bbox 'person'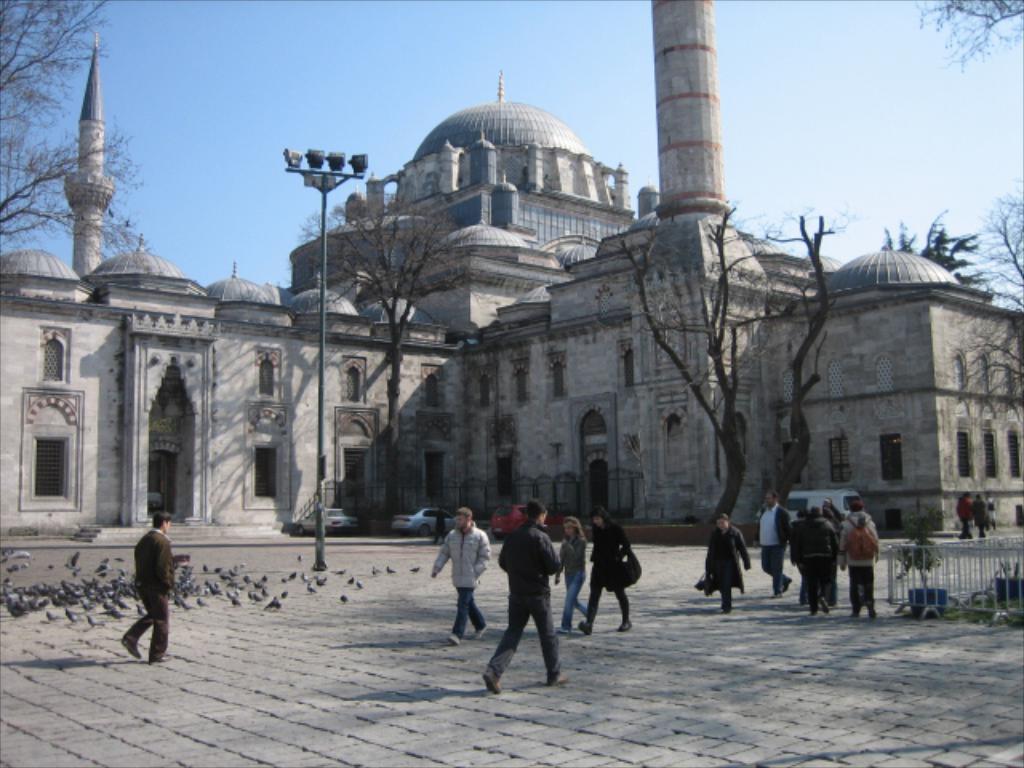
{"left": 550, "top": 518, "right": 592, "bottom": 638}
